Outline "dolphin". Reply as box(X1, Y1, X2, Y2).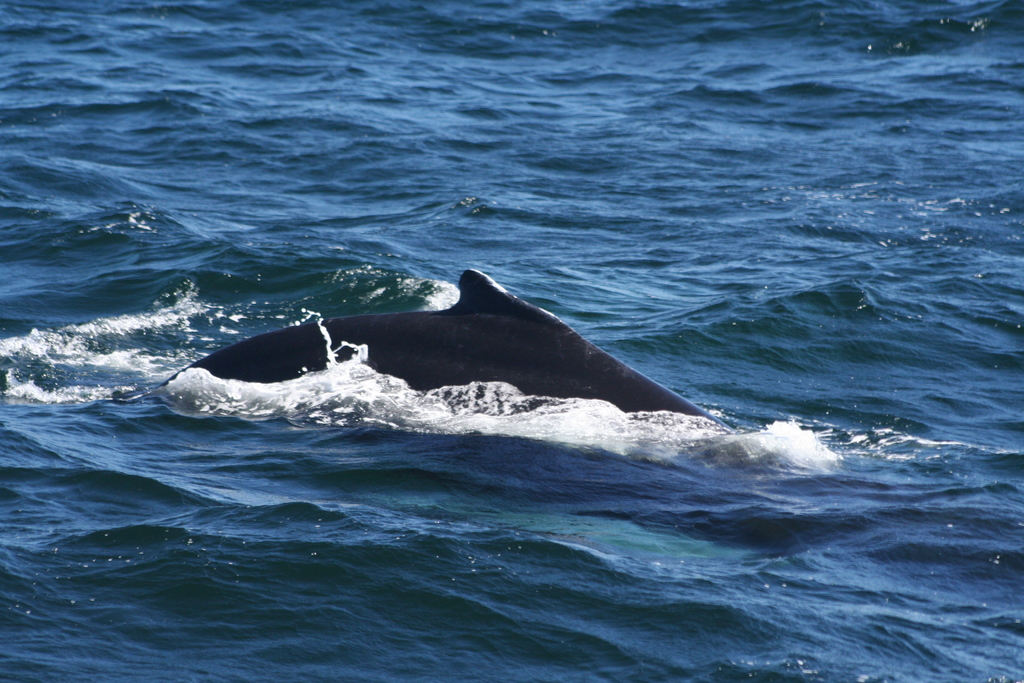
box(161, 264, 735, 452).
